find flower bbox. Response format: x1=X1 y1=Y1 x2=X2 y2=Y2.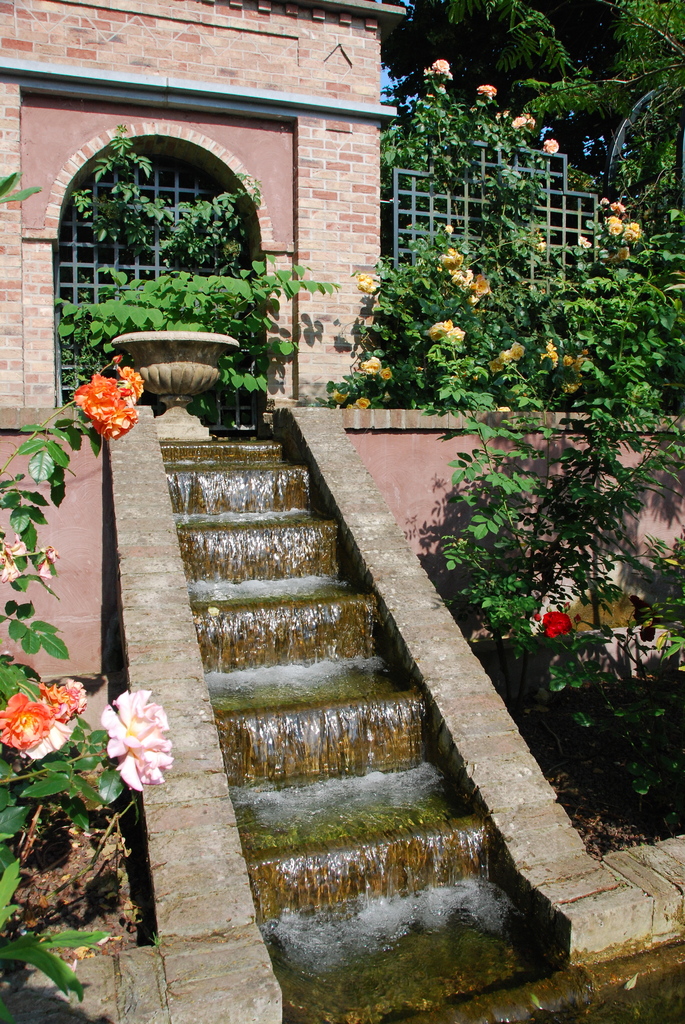
x1=356 y1=357 x2=382 y2=378.
